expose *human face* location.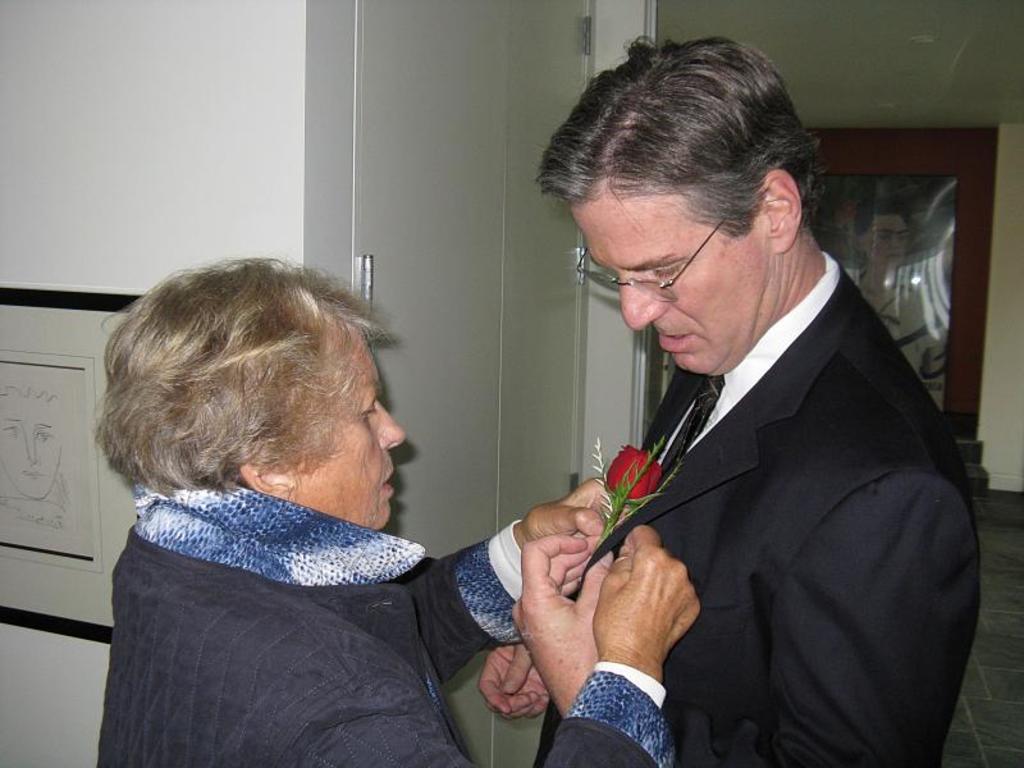
Exposed at [x1=868, y1=216, x2=905, y2=265].
